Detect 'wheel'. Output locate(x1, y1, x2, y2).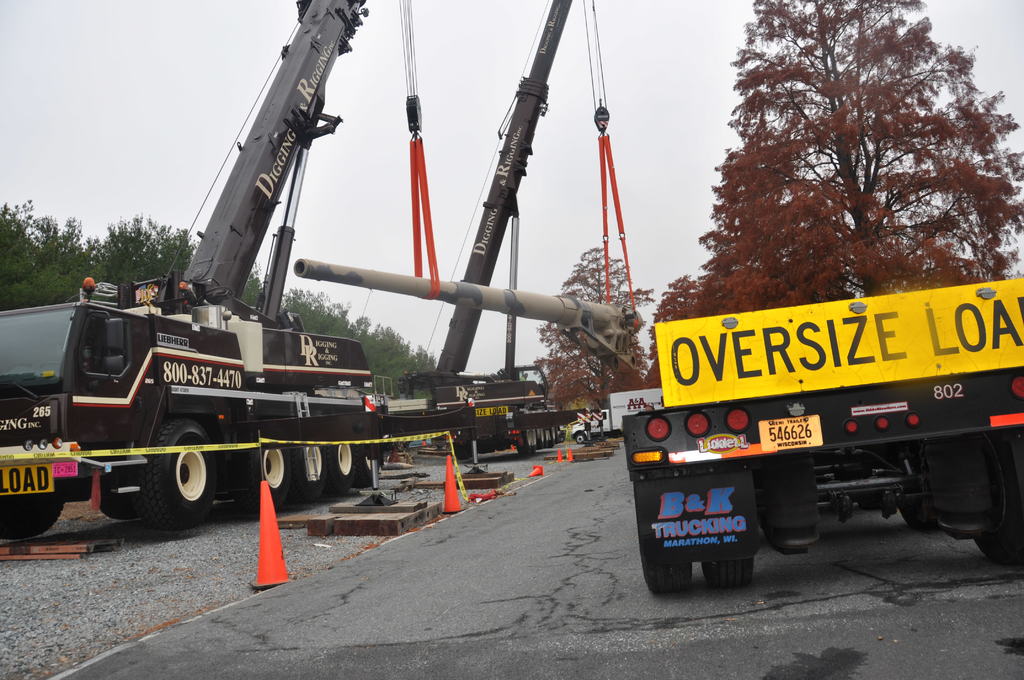
locate(577, 434, 582, 443).
